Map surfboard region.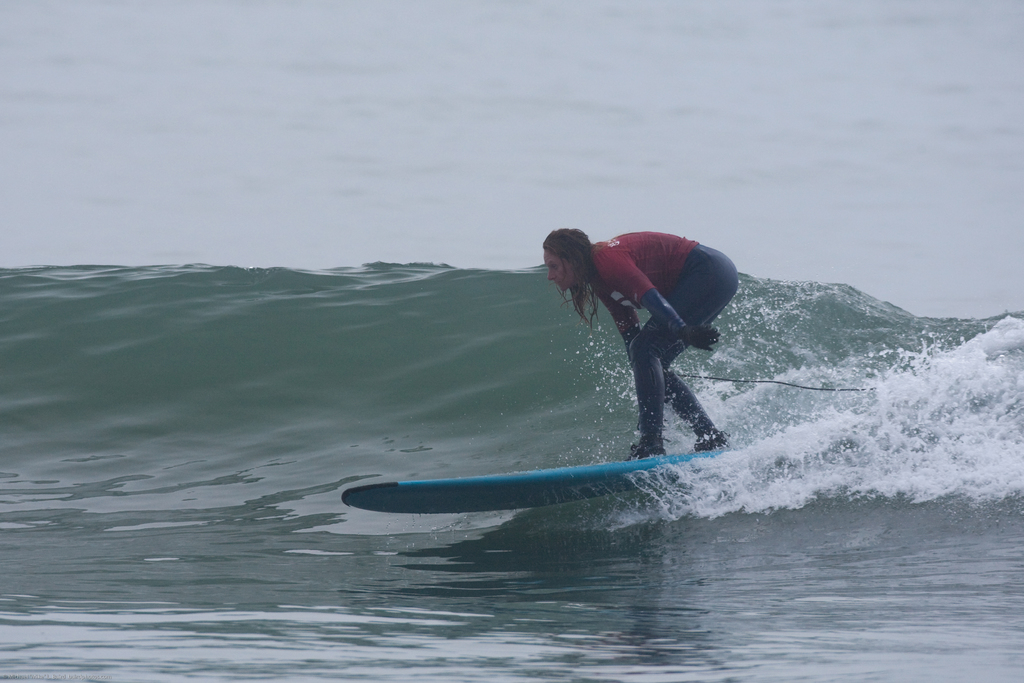
Mapped to detection(337, 450, 717, 513).
